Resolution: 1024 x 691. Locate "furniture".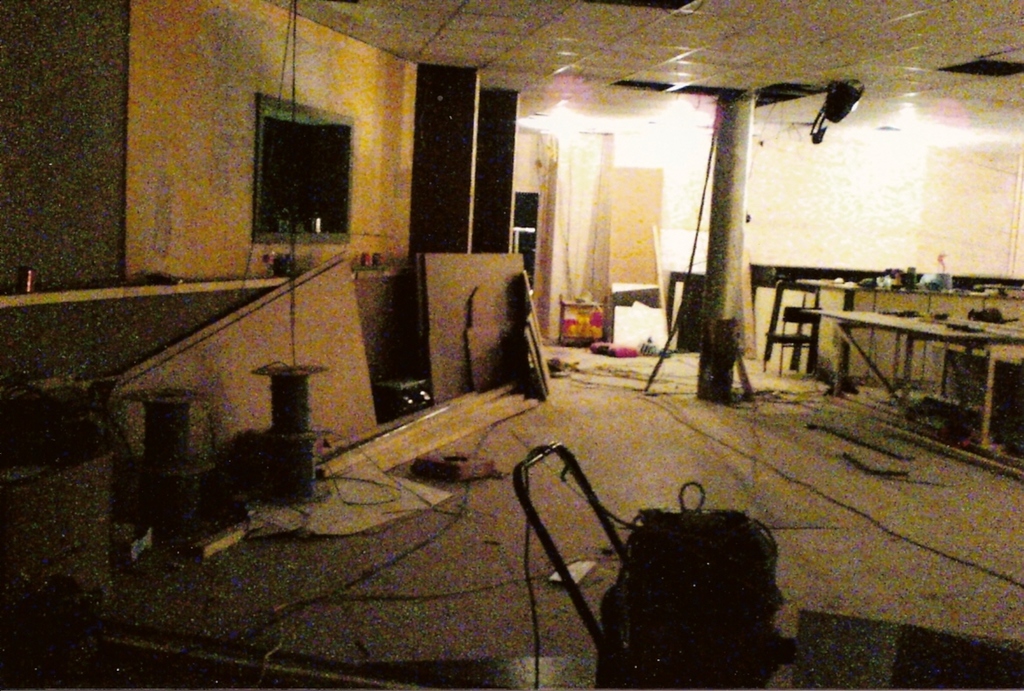
763/306/826/378.
